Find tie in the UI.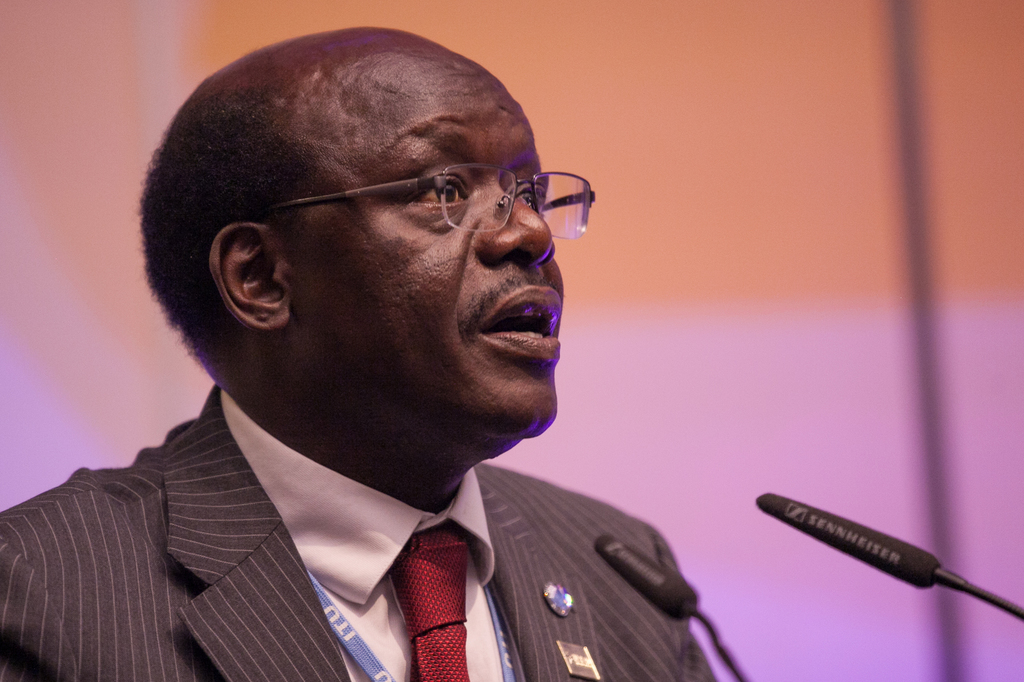
UI element at crop(387, 530, 470, 681).
